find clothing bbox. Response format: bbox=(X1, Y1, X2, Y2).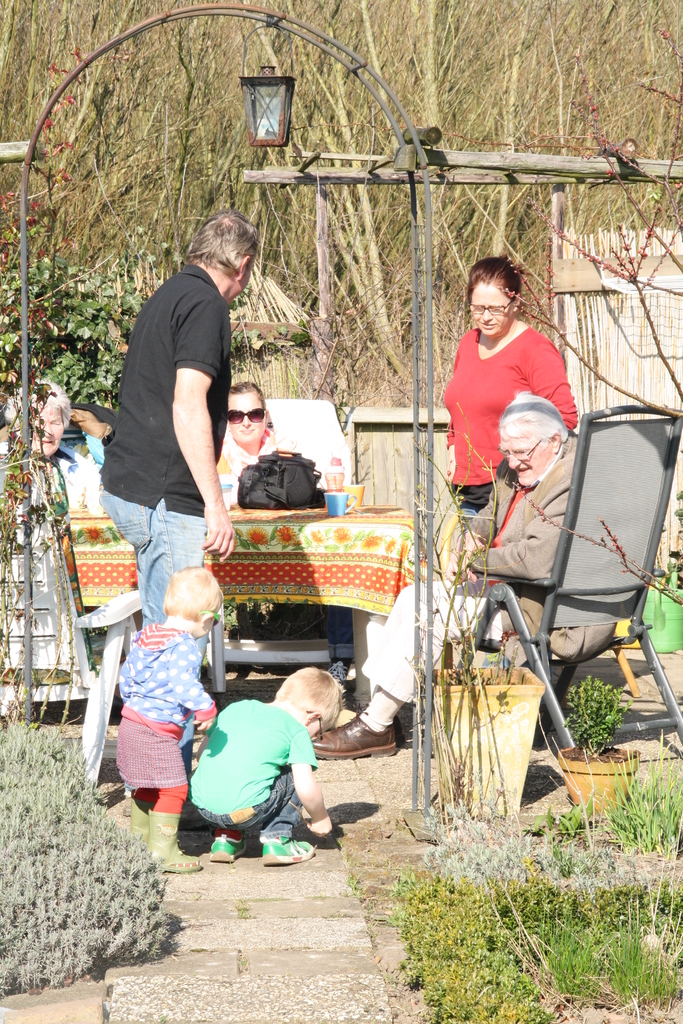
bbox=(425, 299, 583, 547).
